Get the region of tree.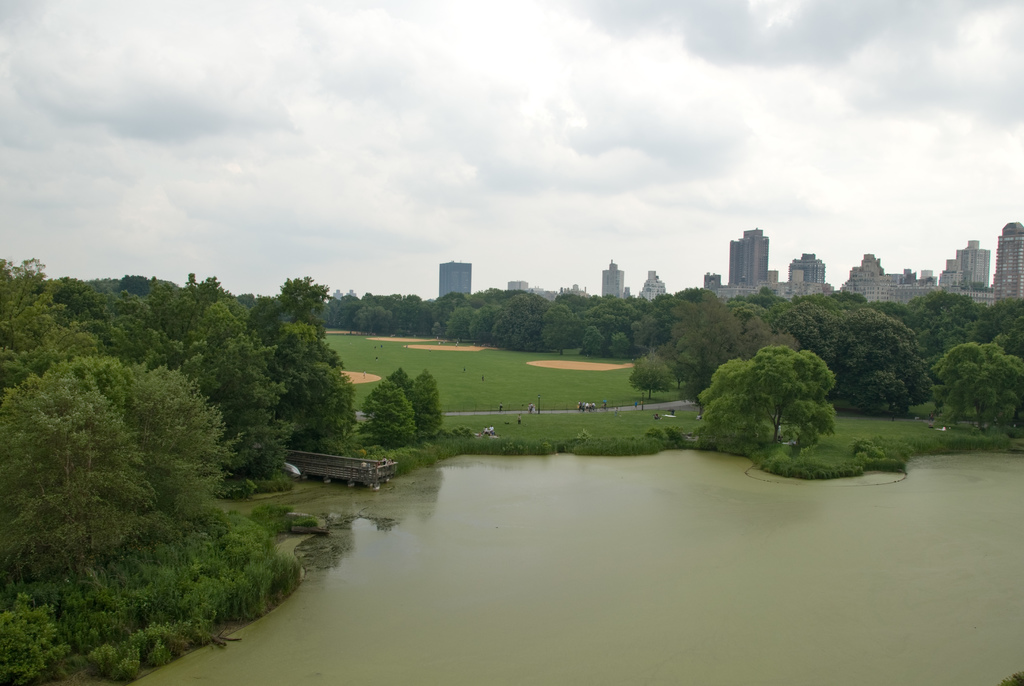
l=359, t=364, r=443, b=441.
